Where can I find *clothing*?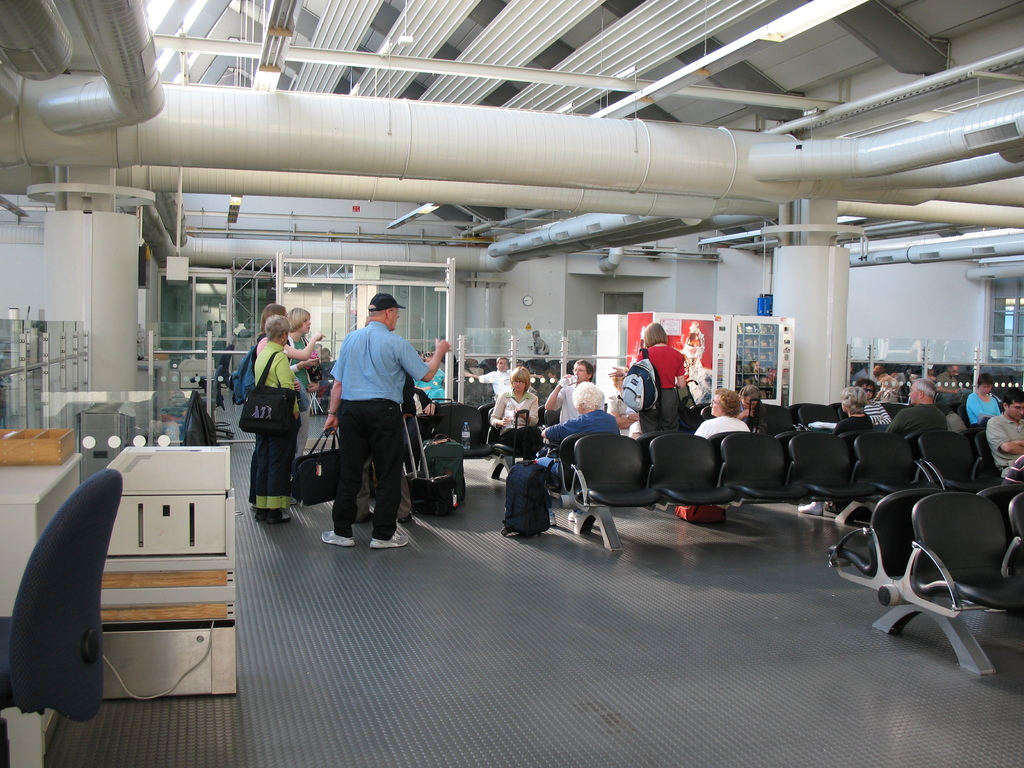
You can find it at detection(634, 419, 641, 433).
